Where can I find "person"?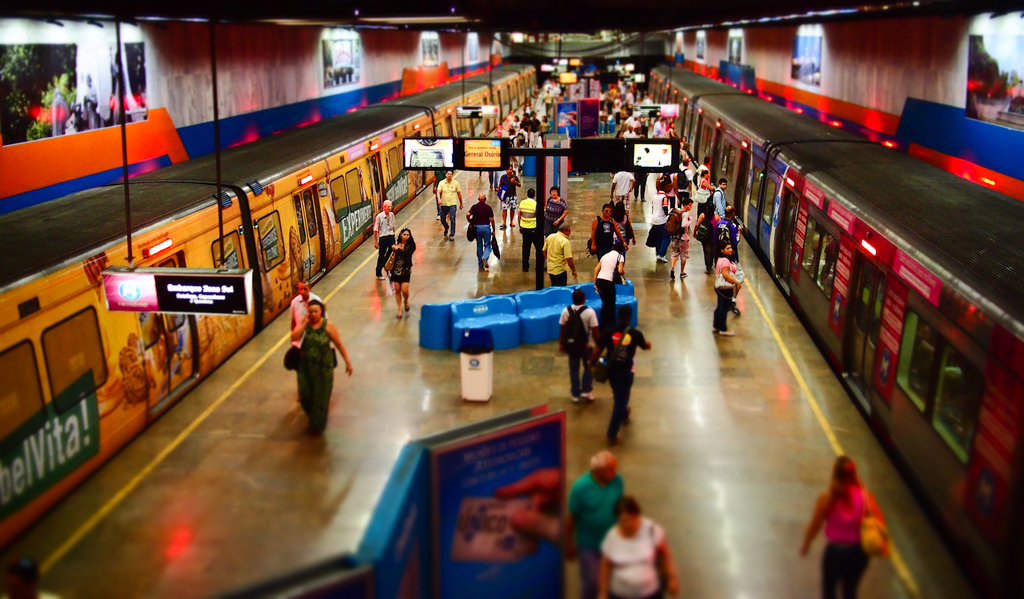
You can find it at [388, 226, 412, 321].
